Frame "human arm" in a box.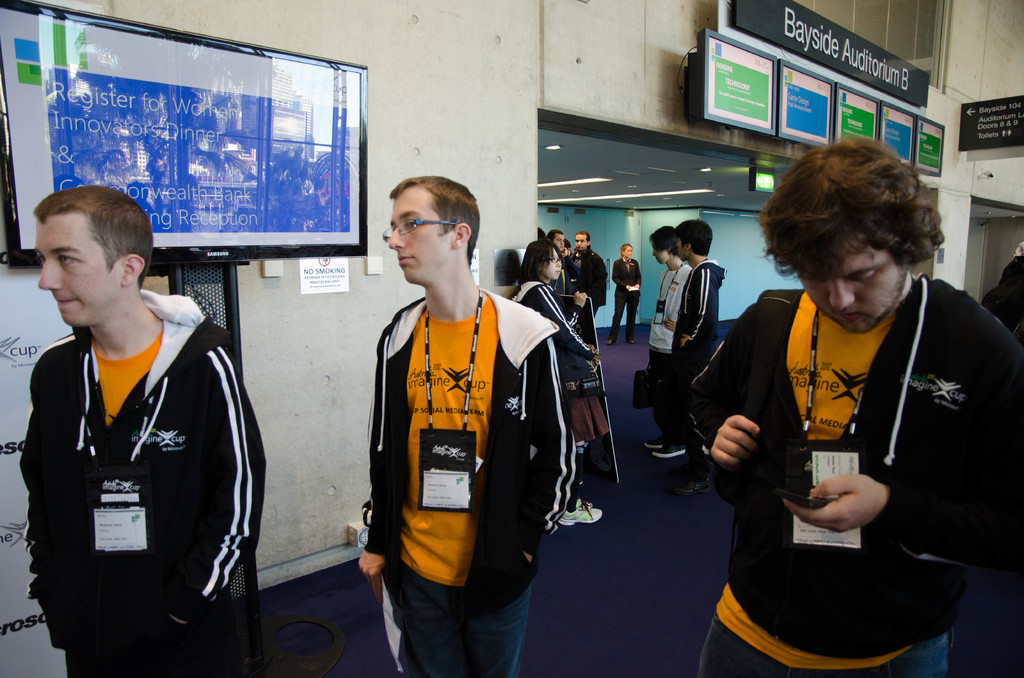
bbox=[688, 301, 767, 469].
